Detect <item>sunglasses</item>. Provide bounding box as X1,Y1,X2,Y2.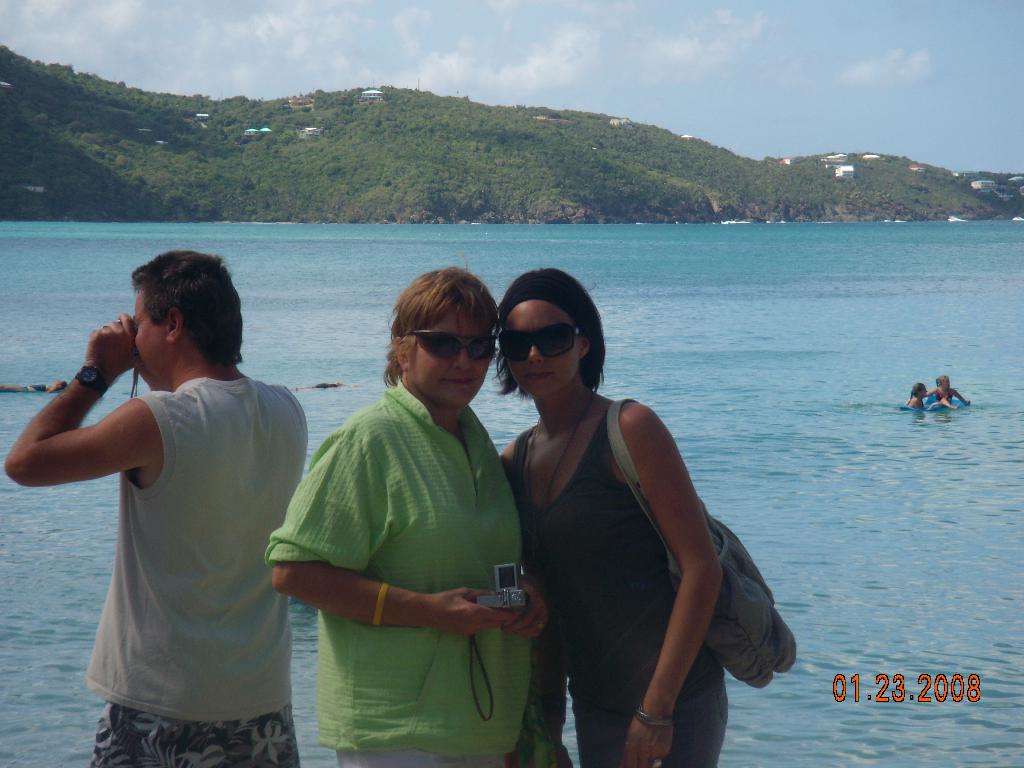
502,321,579,365.
